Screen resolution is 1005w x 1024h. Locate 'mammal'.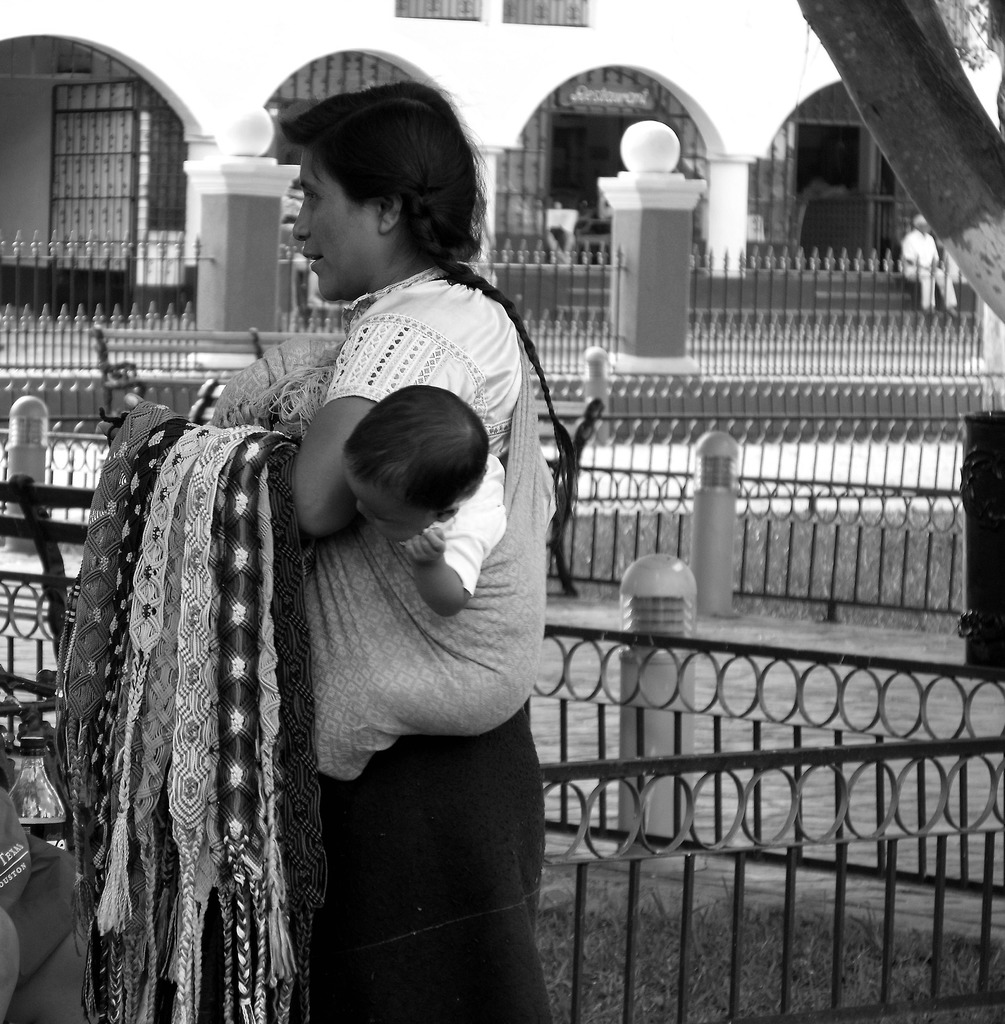
bbox=[118, 88, 563, 1003].
